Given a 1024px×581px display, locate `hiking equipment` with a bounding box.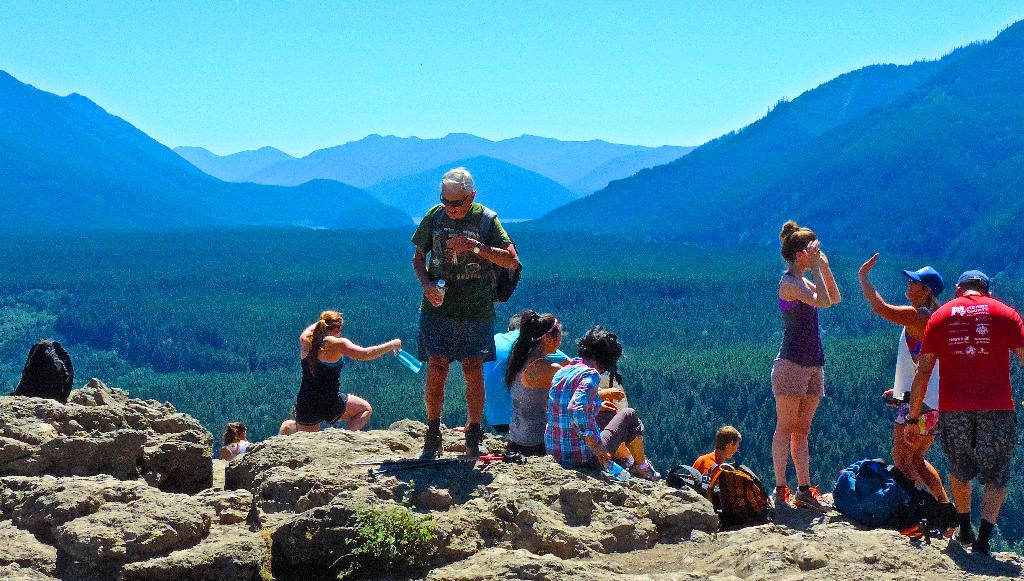
Located: BBox(701, 462, 777, 534).
